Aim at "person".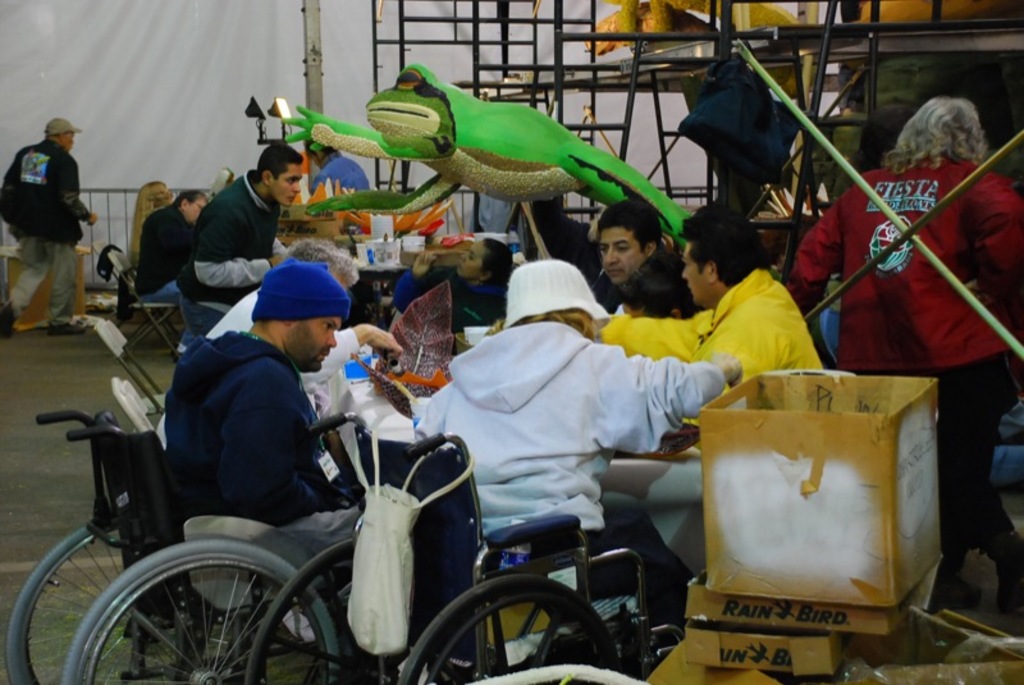
Aimed at rect(302, 140, 370, 193).
